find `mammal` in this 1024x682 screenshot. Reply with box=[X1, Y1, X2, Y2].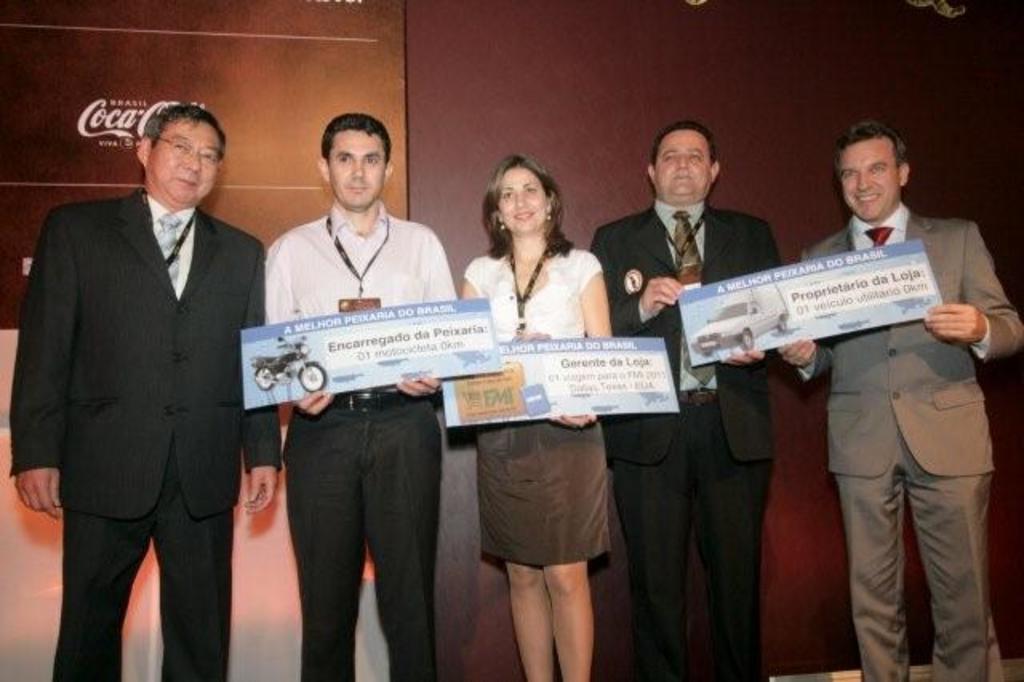
box=[766, 138, 1011, 677].
